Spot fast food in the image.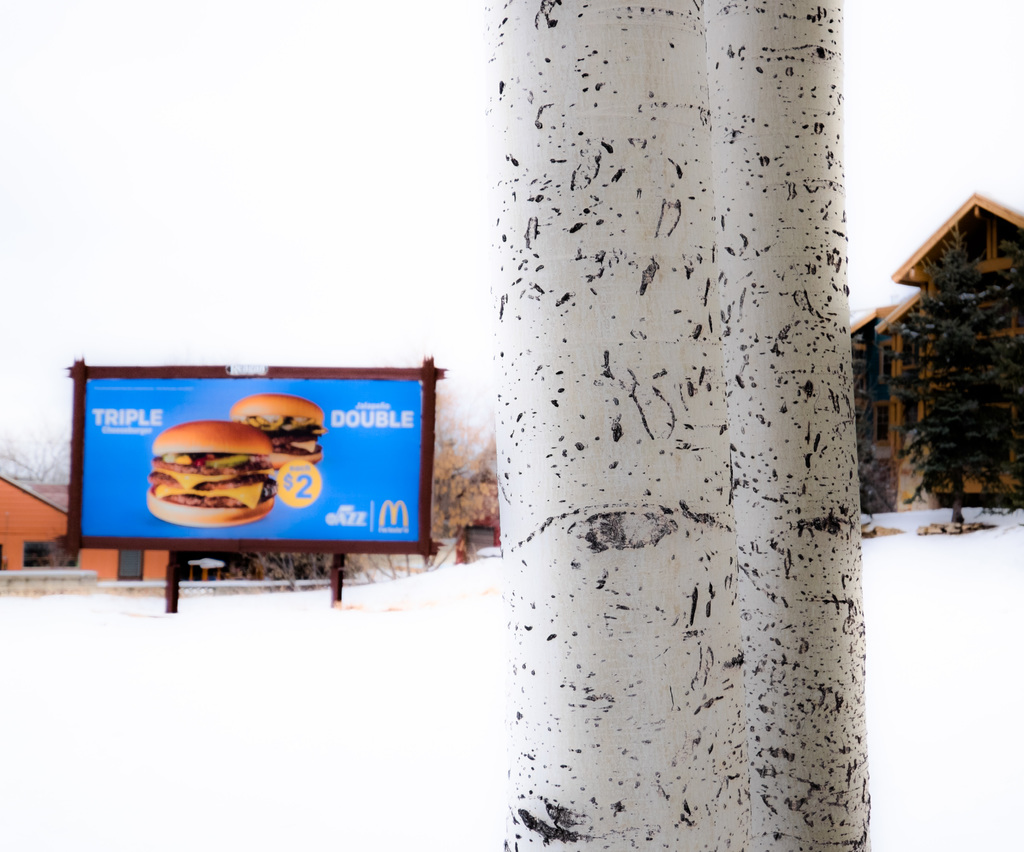
fast food found at box(230, 392, 328, 476).
